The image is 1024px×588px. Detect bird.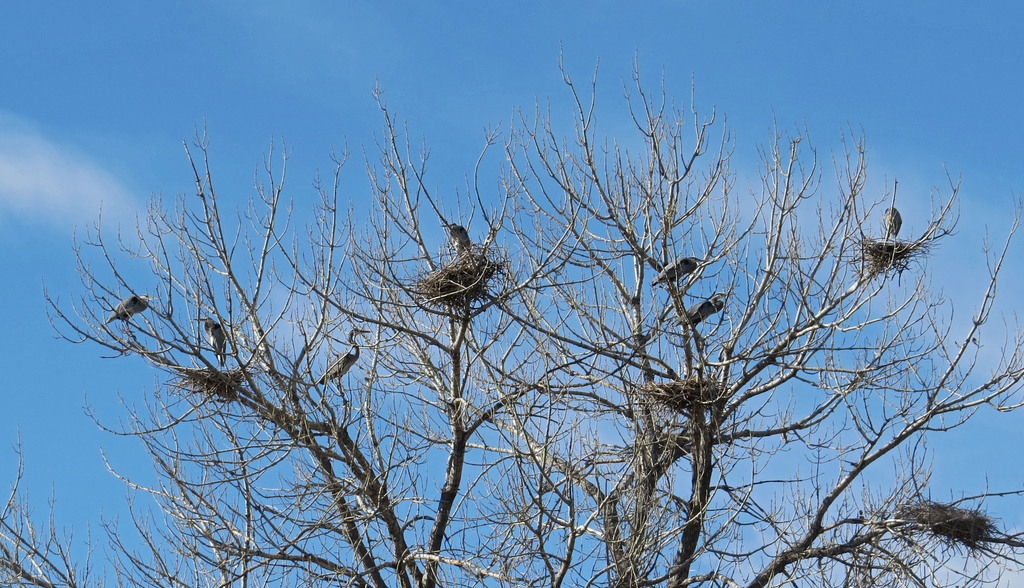
Detection: [x1=441, y1=218, x2=471, y2=251].
